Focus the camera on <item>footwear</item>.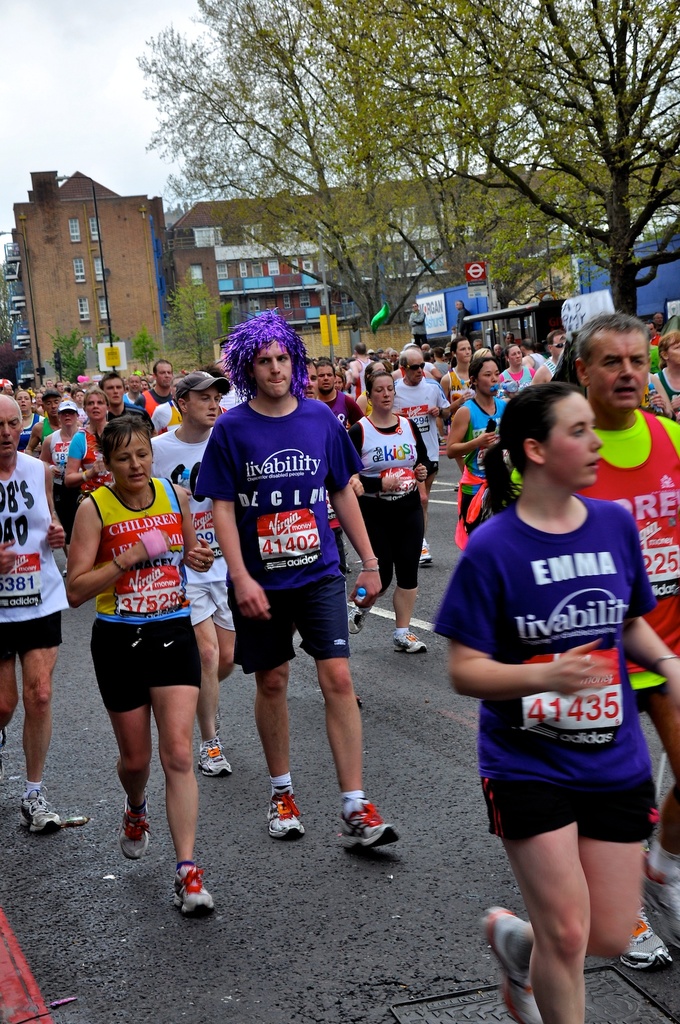
Focus region: {"left": 347, "top": 607, "right": 379, "bottom": 635}.
